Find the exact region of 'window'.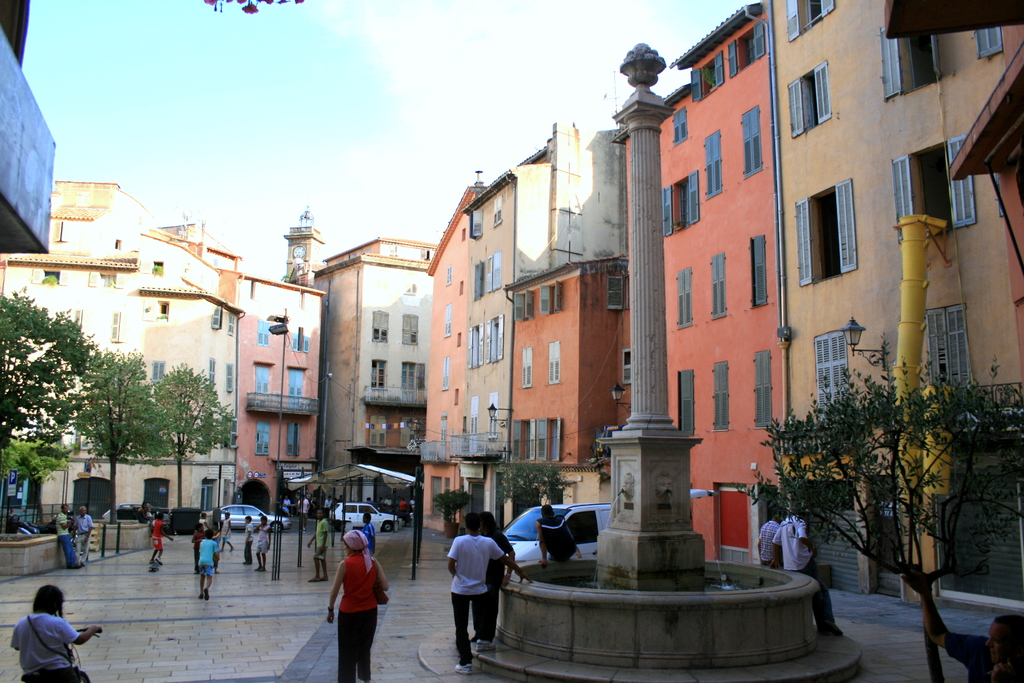
Exact region: <region>977, 26, 1005, 58</region>.
